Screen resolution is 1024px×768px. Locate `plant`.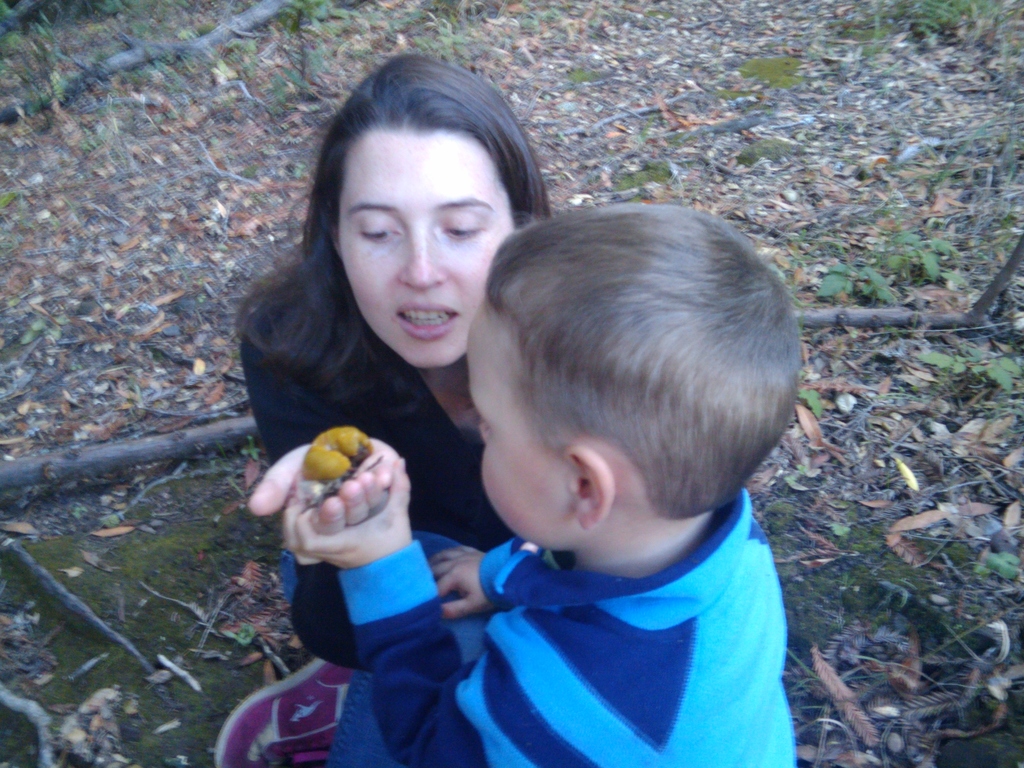
box=[813, 250, 914, 307].
